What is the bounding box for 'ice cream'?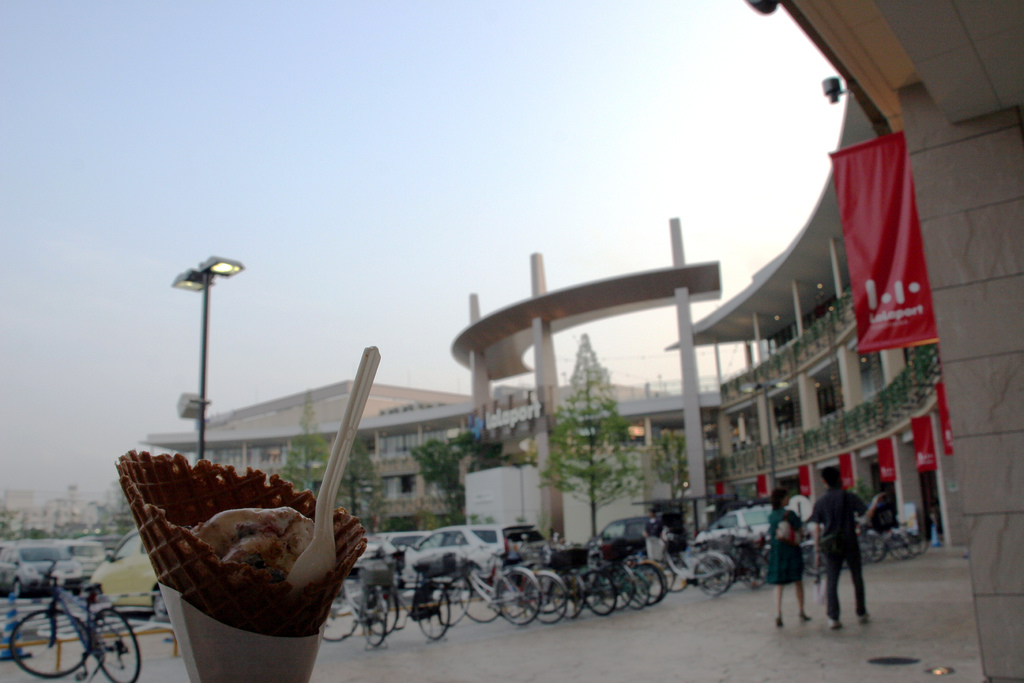
<region>162, 420, 361, 660</region>.
